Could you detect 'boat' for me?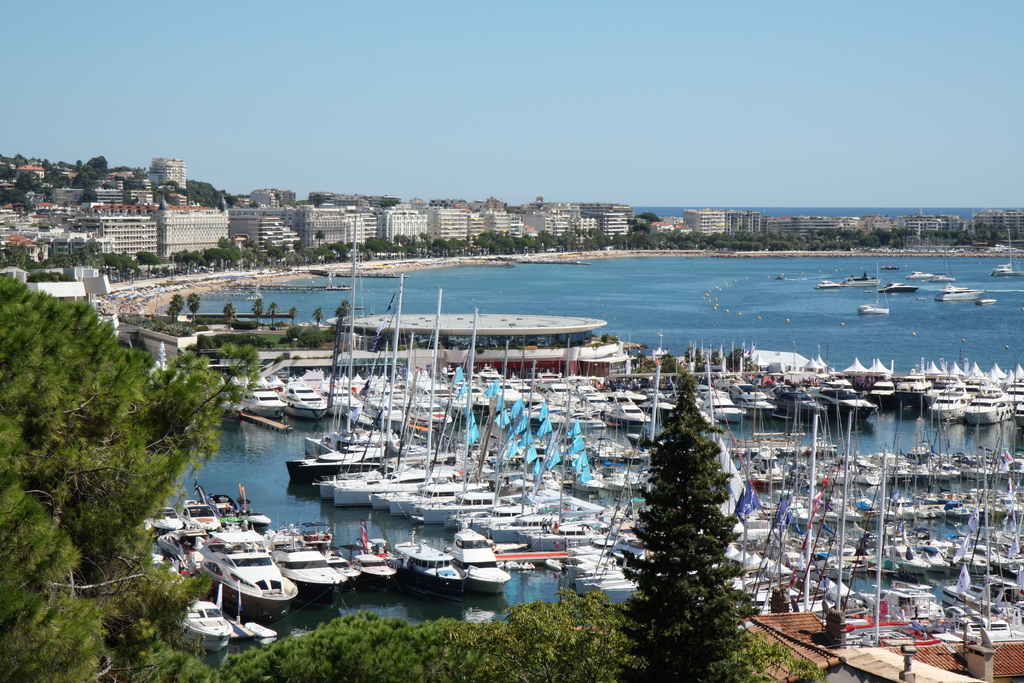
Detection result: <region>989, 263, 1020, 277</region>.
